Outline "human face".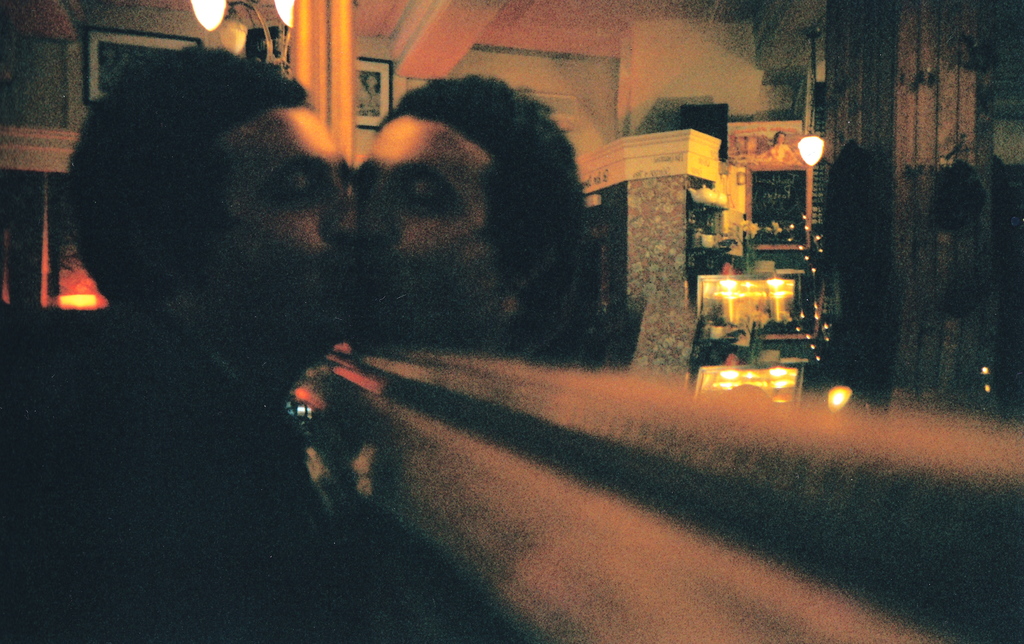
Outline: [193, 107, 346, 351].
